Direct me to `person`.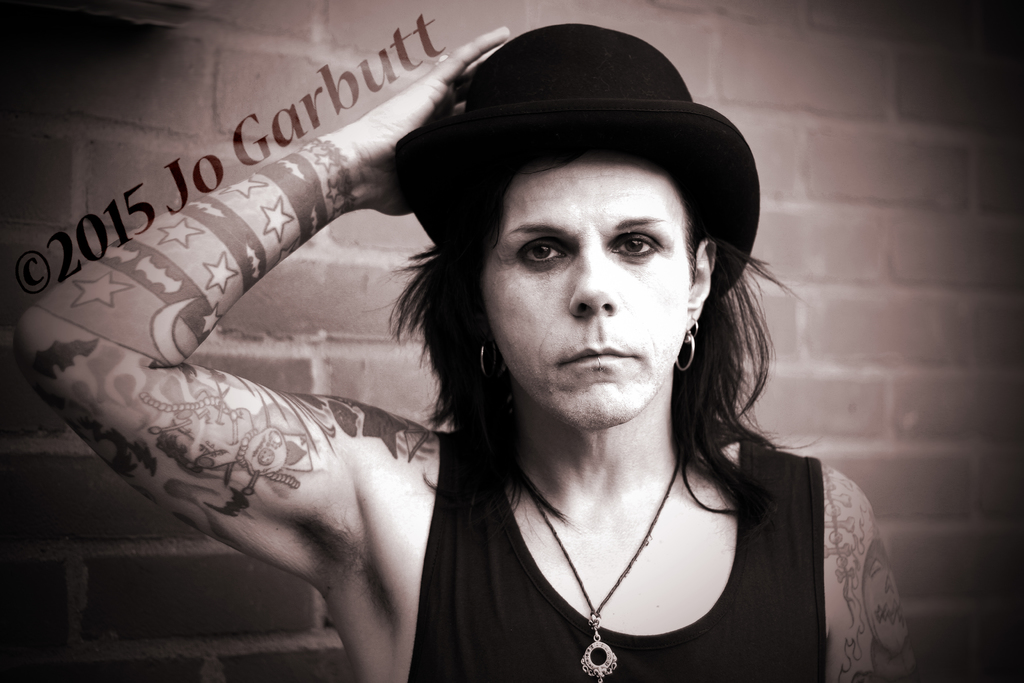
Direction: bbox=(16, 17, 927, 682).
